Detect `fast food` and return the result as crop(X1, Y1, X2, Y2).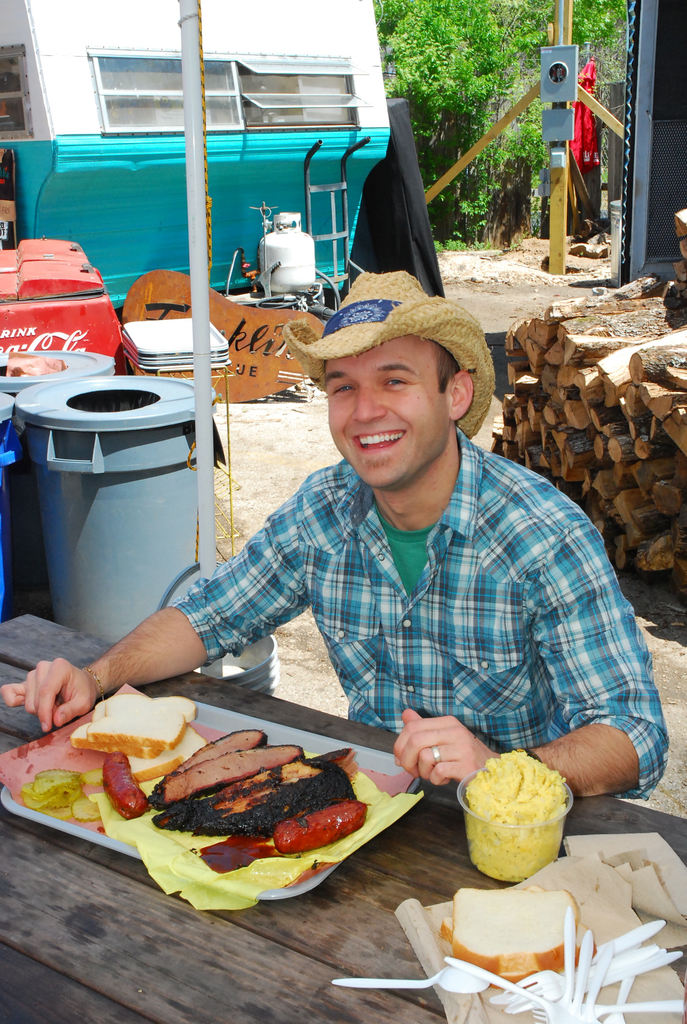
crop(435, 888, 591, 984).
